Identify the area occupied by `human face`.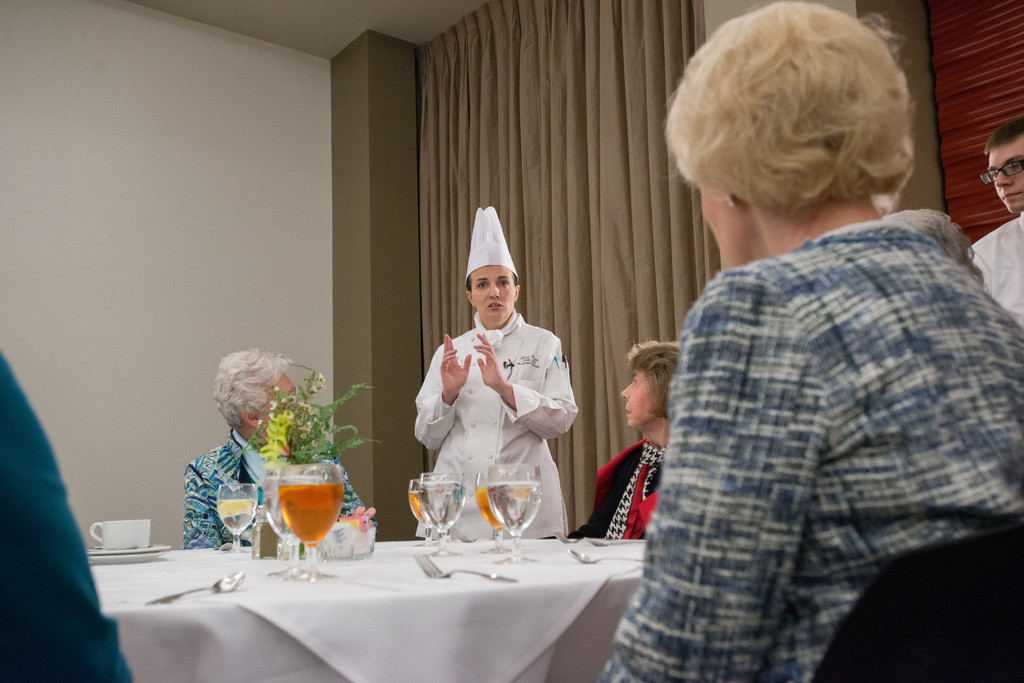
Area: (620, 373, 656, 424).
